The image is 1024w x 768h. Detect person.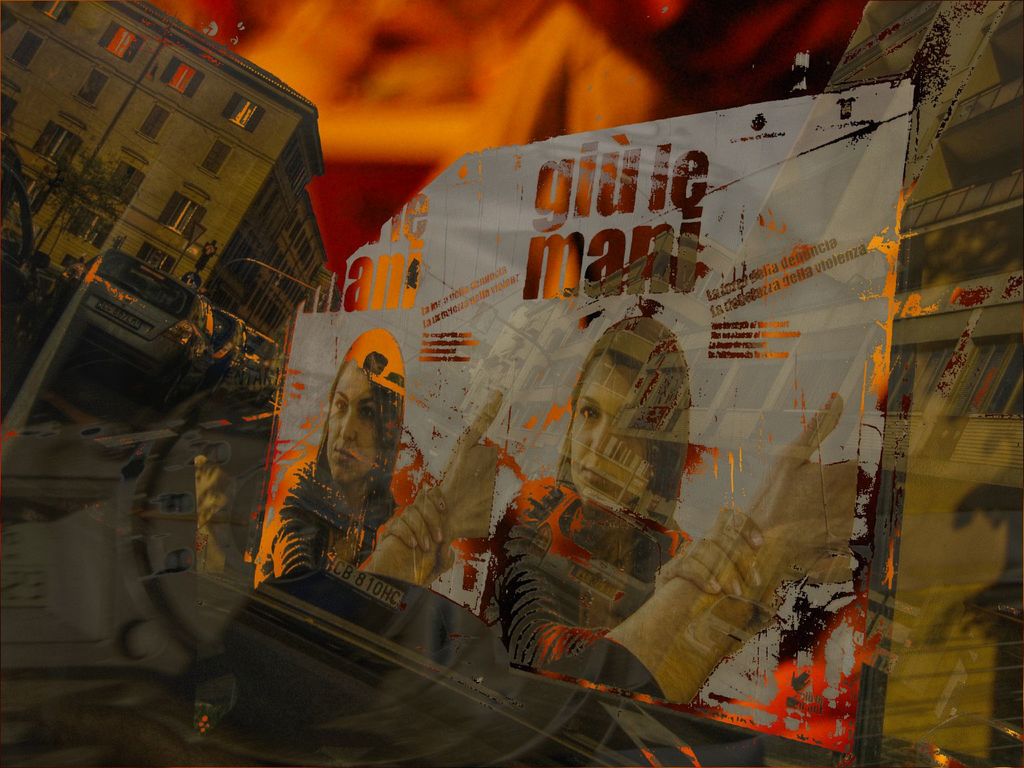
Detection: (265, 324, 424, 629).
